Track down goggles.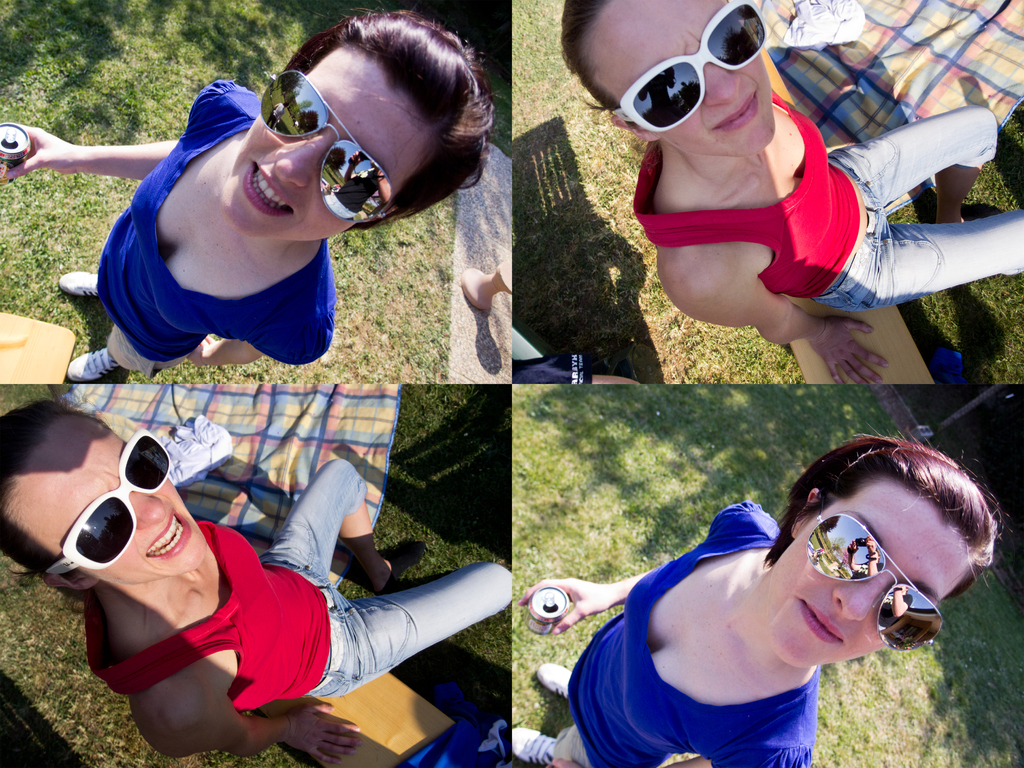
Tracked to (left=810, top=511, right=947, bottom=656).
